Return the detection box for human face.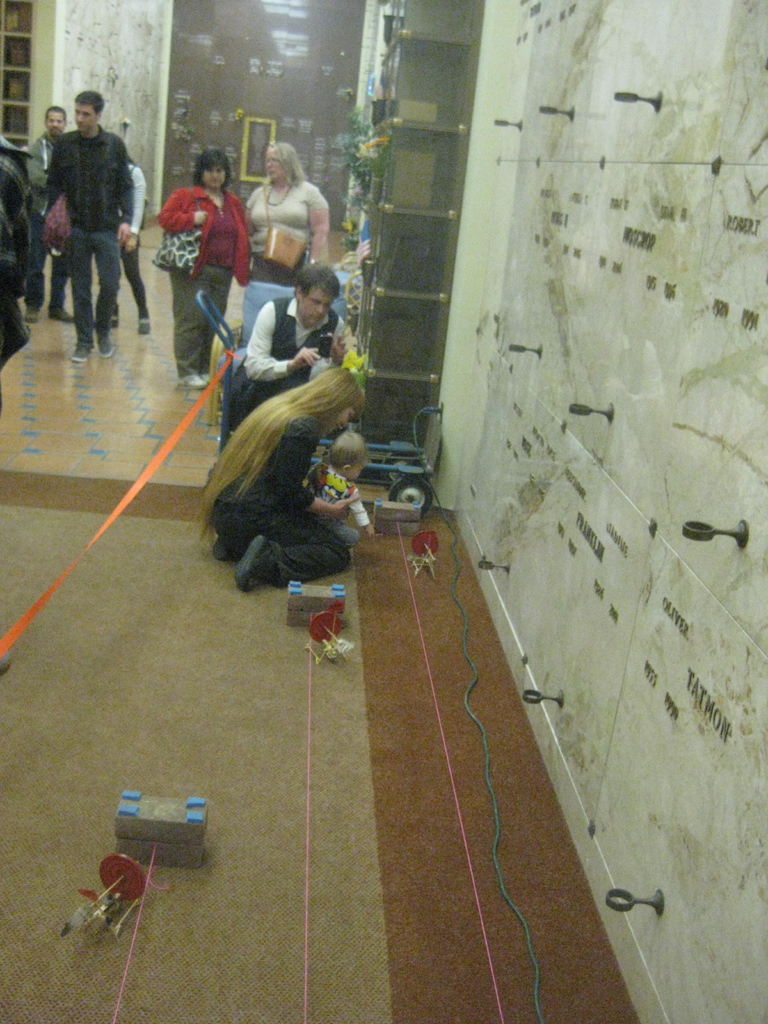
[x1=269, y1=155, x2=286, y2=176].
